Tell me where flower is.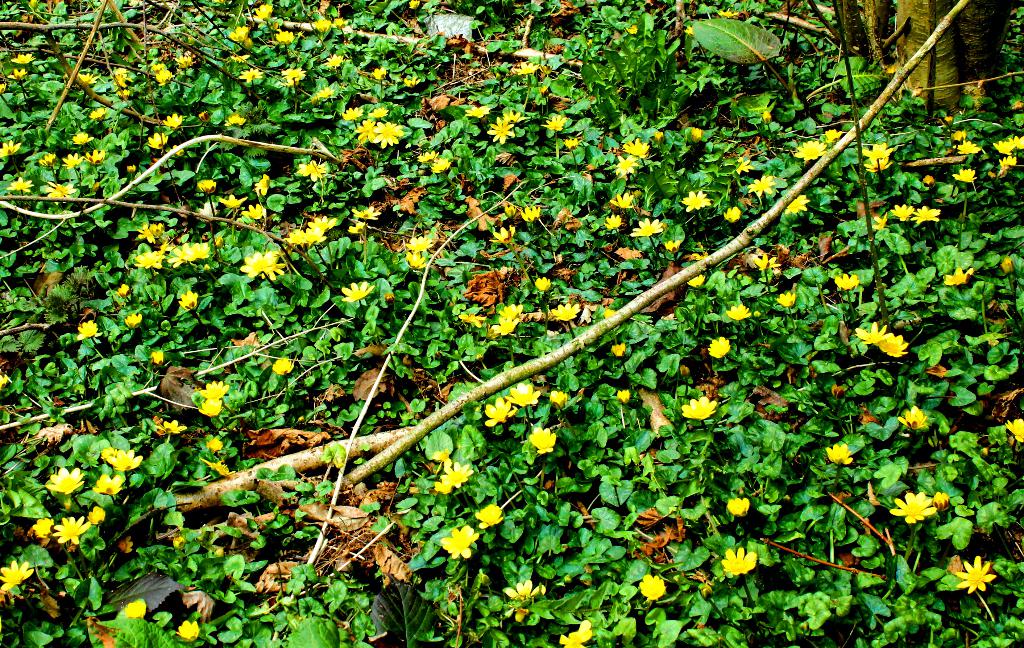
flower is at region(685, 127, 705, 139).
